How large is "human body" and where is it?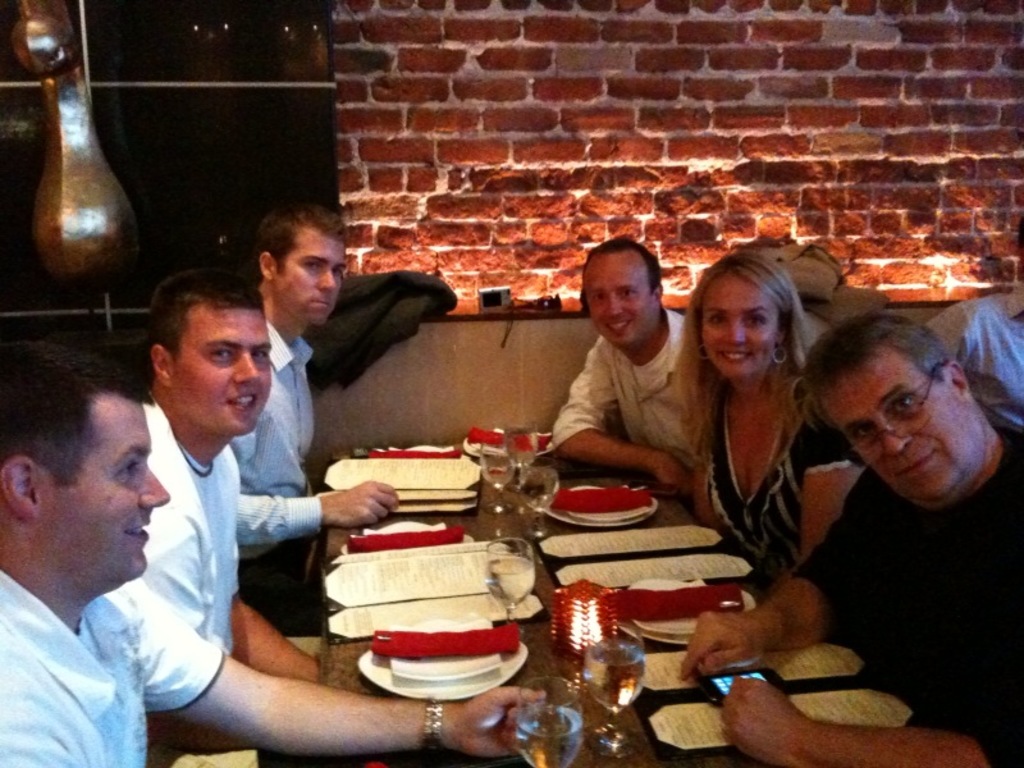
Bounding box: [547, 307, 700, 500].
